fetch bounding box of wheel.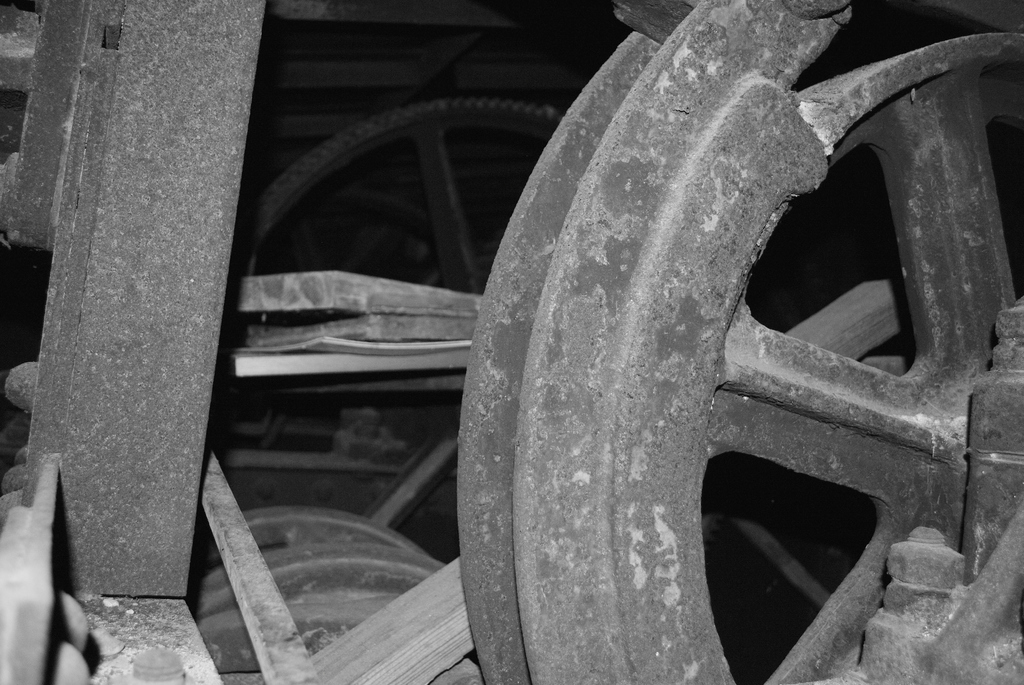
Bbox: (446,0,1023,684).
